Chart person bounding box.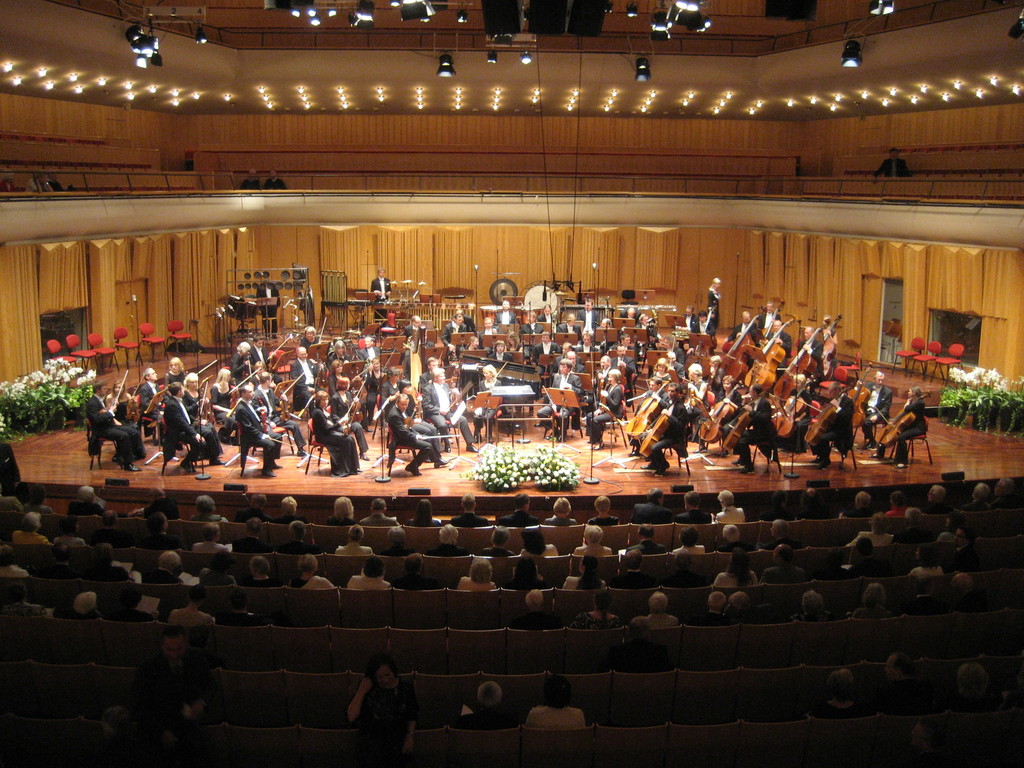
Charted: <box>157,378,216,476</box>.
